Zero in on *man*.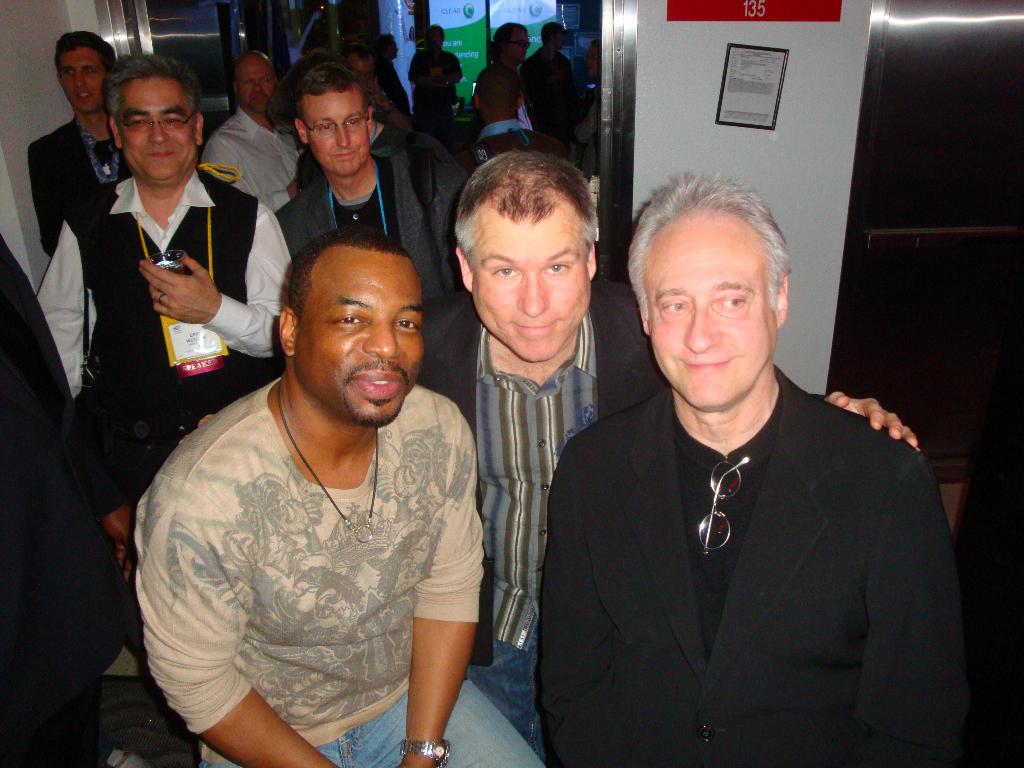
Zeroed in: bbox=[26, 25, 137, 252].
